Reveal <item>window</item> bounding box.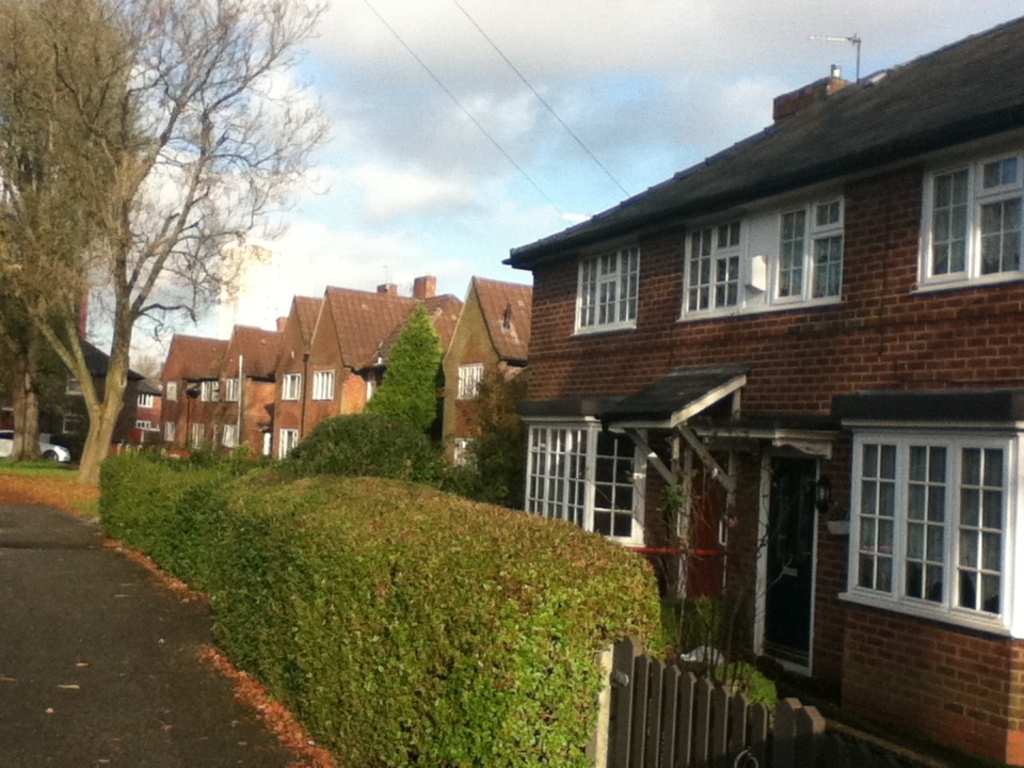
Revealed: 836, 394, 998, 633.
